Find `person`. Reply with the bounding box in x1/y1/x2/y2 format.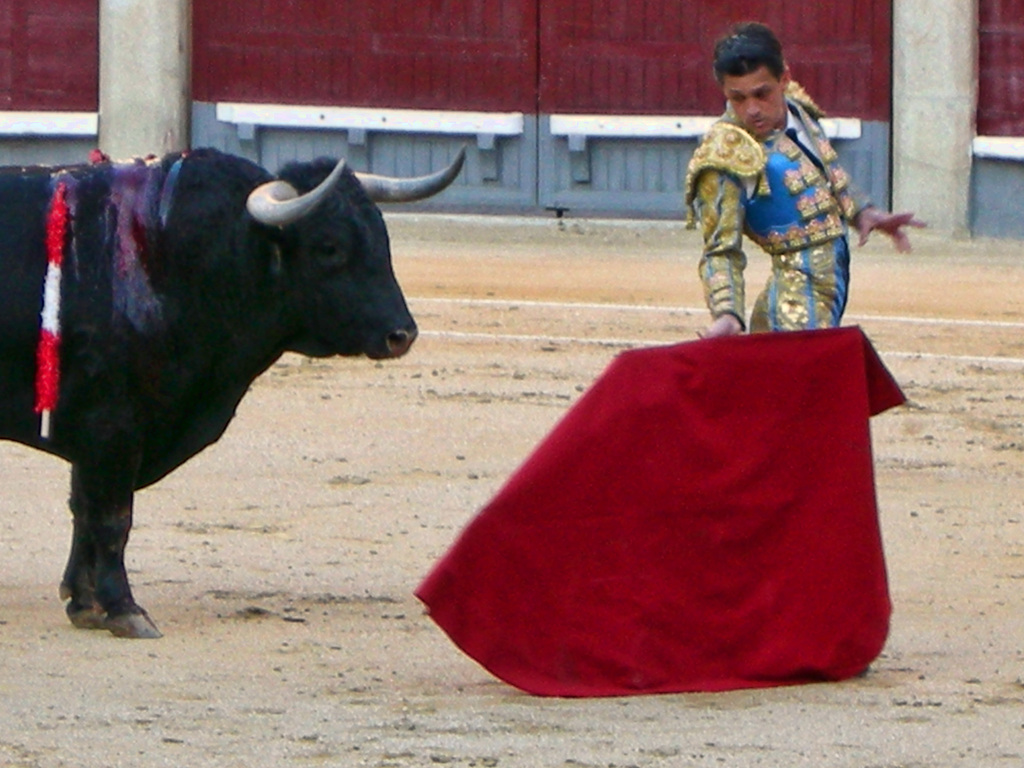
684/24/927/331.
